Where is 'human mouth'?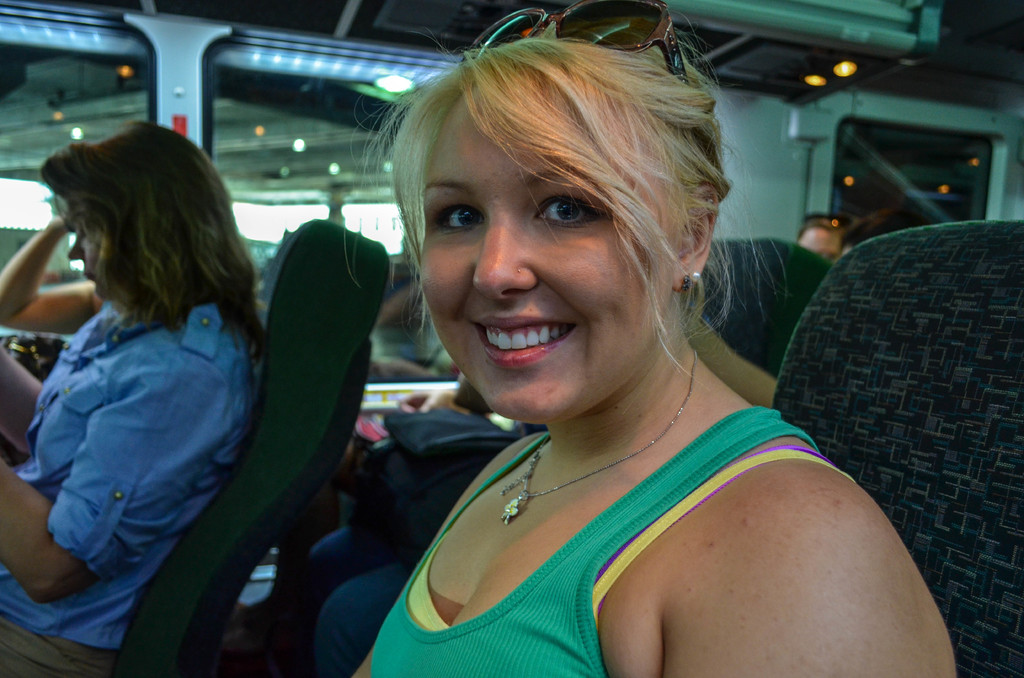
crop(457, 313, 591, 375).
